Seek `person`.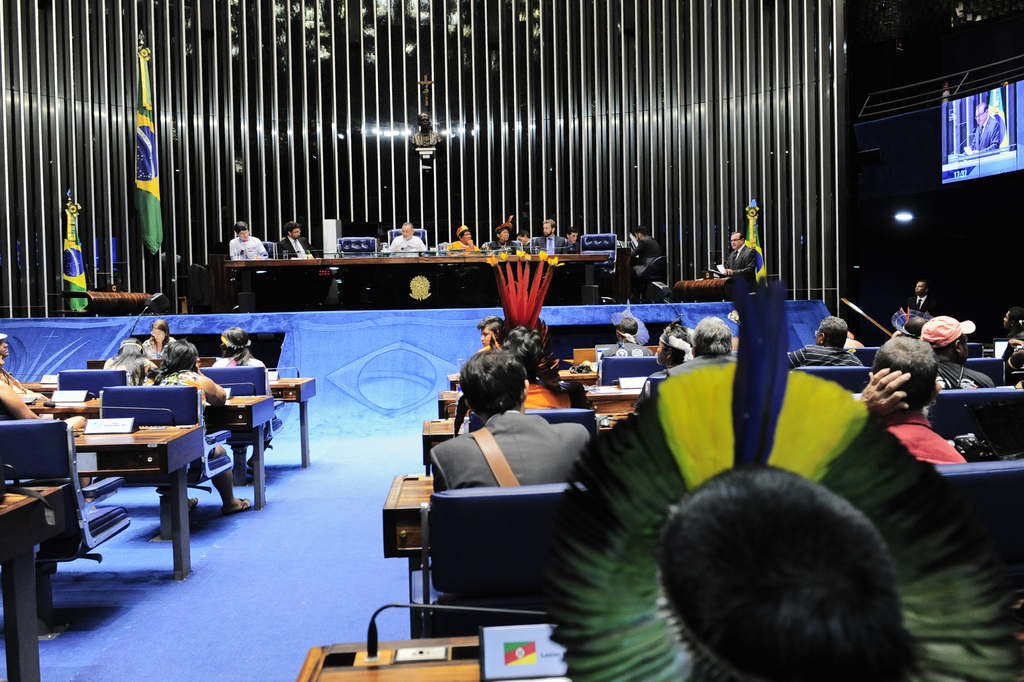
region(566, 226, 578, 252).
